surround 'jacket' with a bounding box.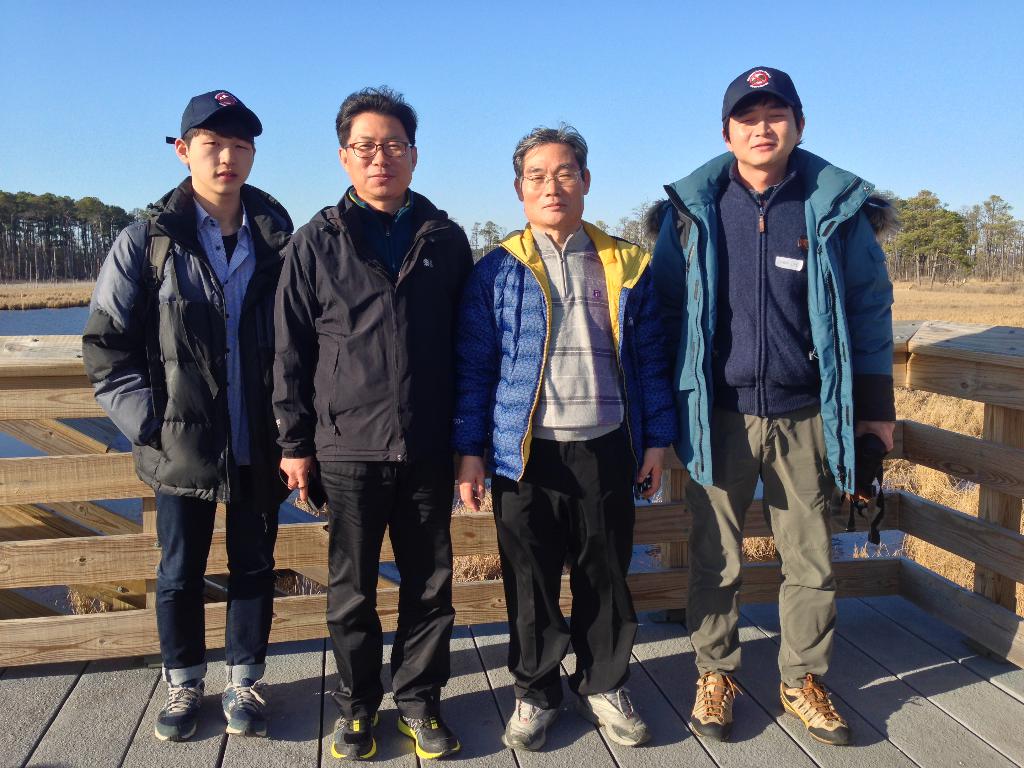
rect(449, 220, 657, 496).
